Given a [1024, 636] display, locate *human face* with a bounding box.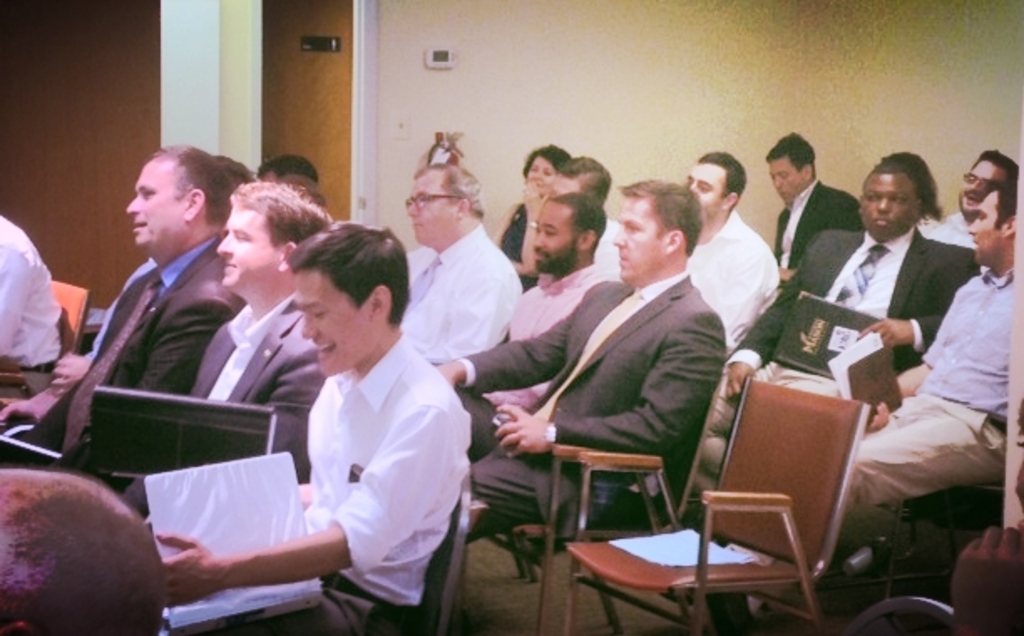
Located: (858,172,912,238).
